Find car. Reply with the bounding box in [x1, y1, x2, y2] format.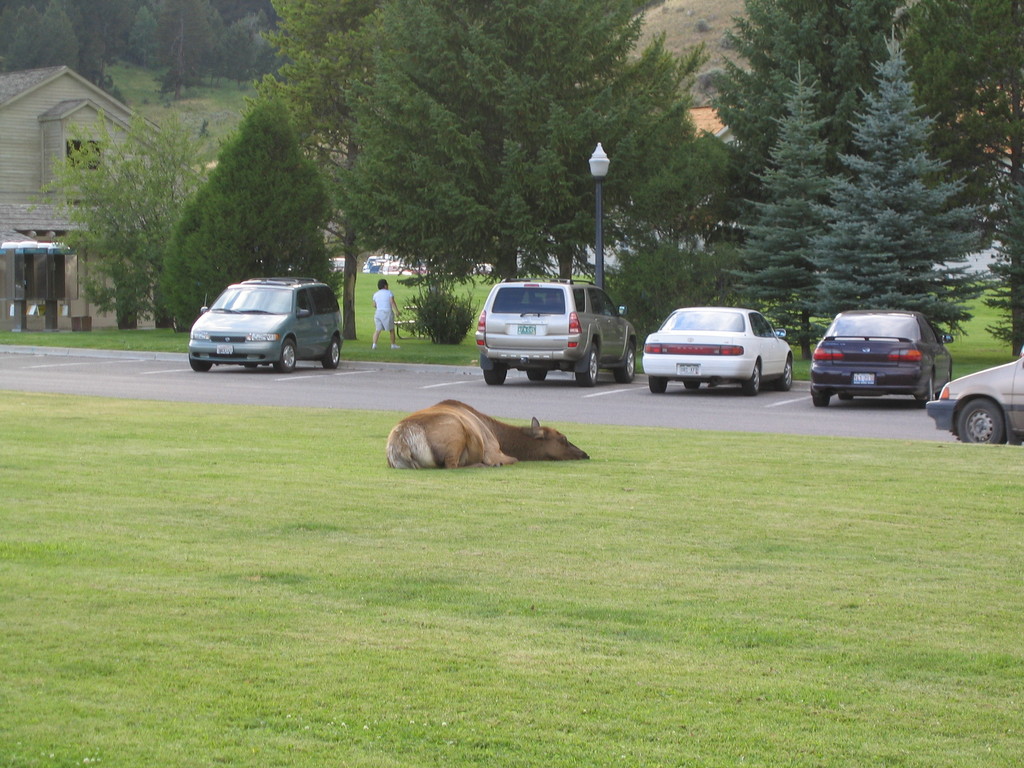
[479, 273, 648, 388].
